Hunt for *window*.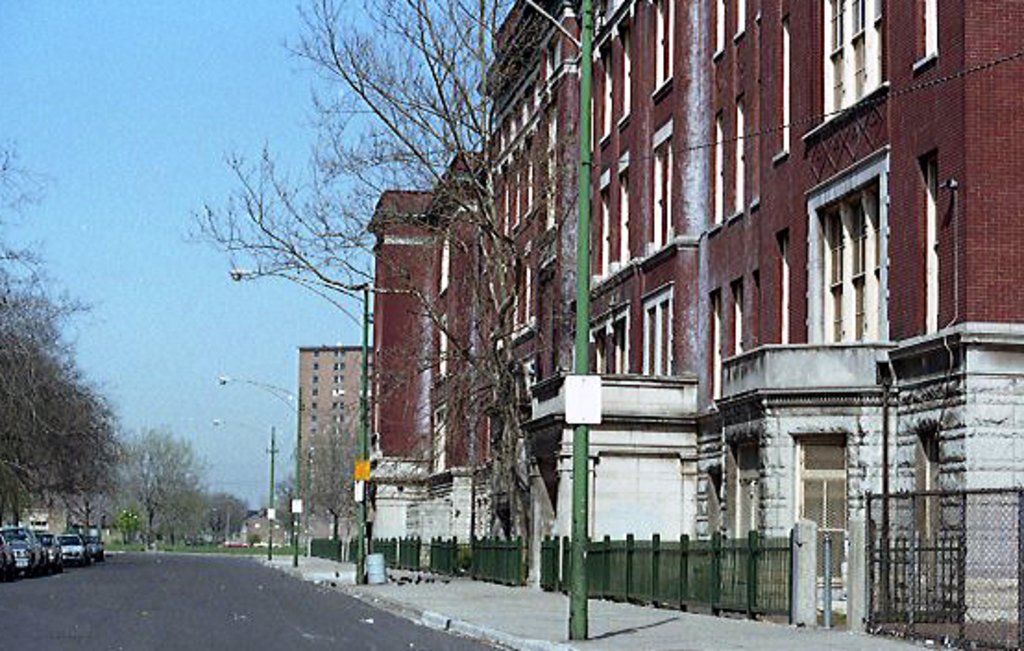
Hunted down at x1=823 y1=0 x2=884 y2=122.
